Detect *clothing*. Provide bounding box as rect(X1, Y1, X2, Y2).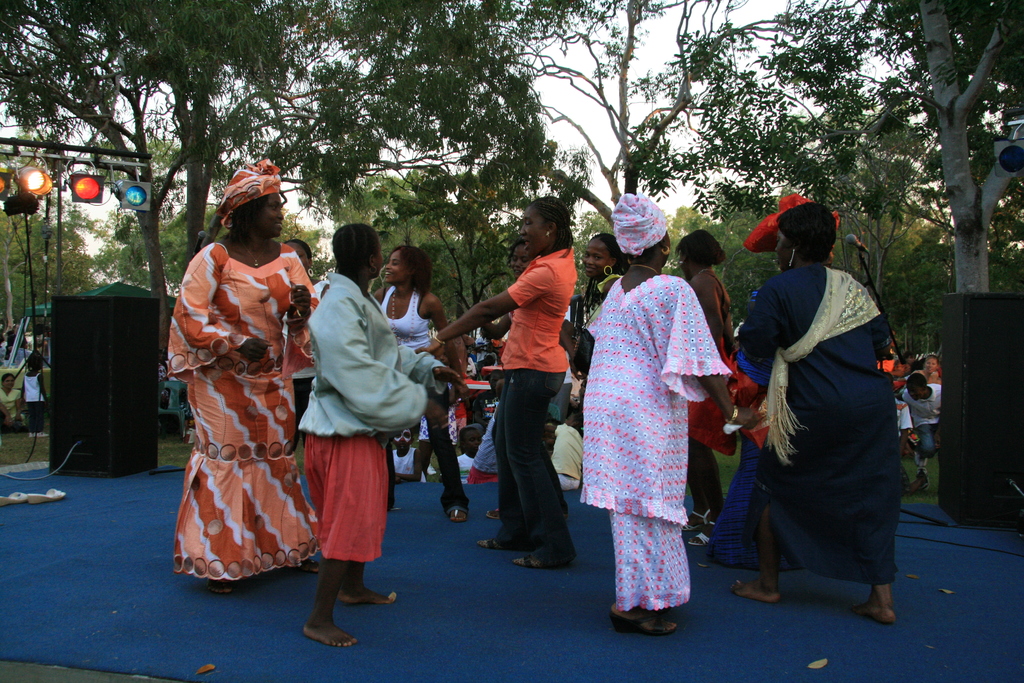
rect(384, 283, 474, 513).
